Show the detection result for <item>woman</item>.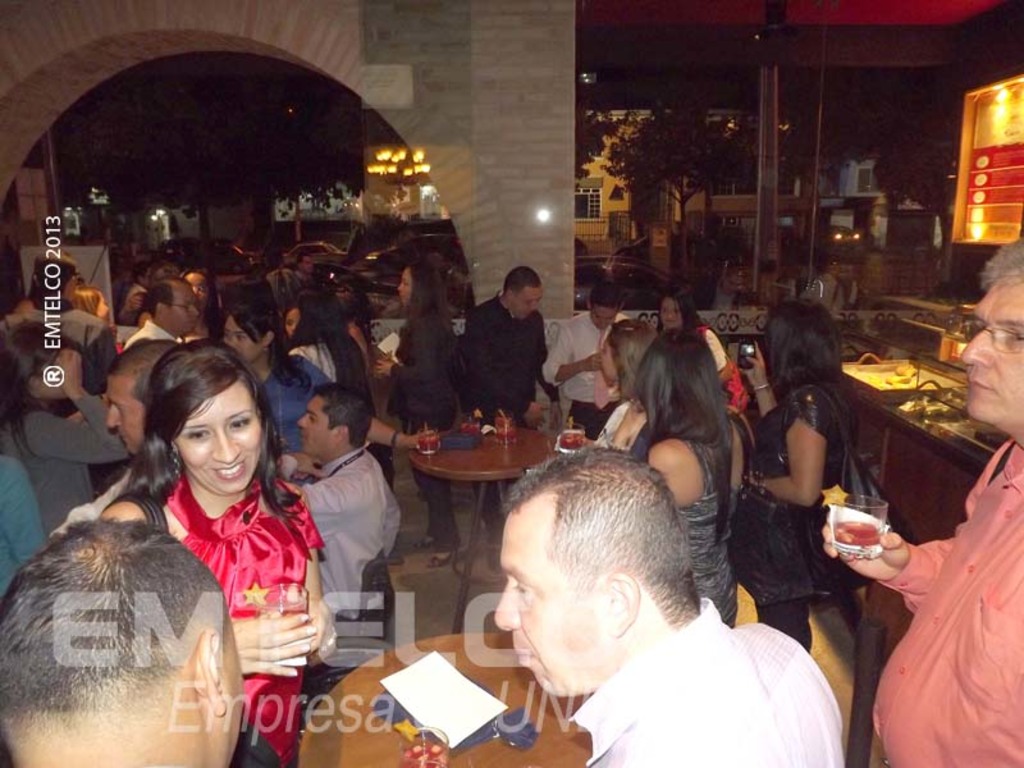
box=[214, 307, 334, 456].
